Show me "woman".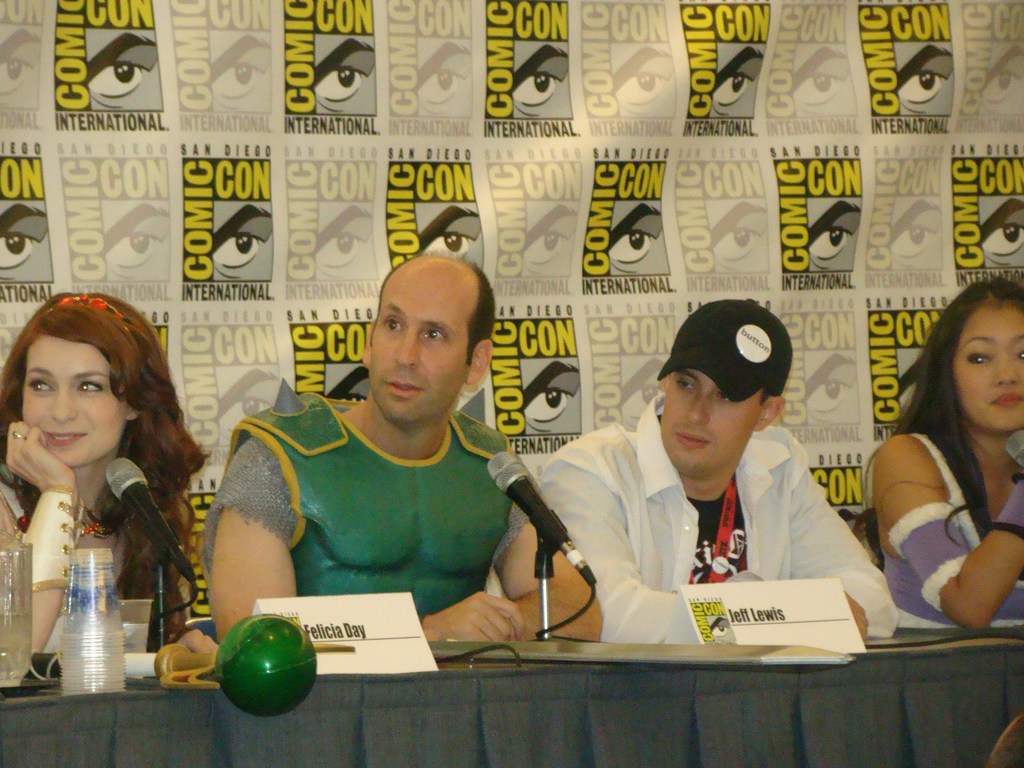
"woman" is here: (872,281,1023,630).
